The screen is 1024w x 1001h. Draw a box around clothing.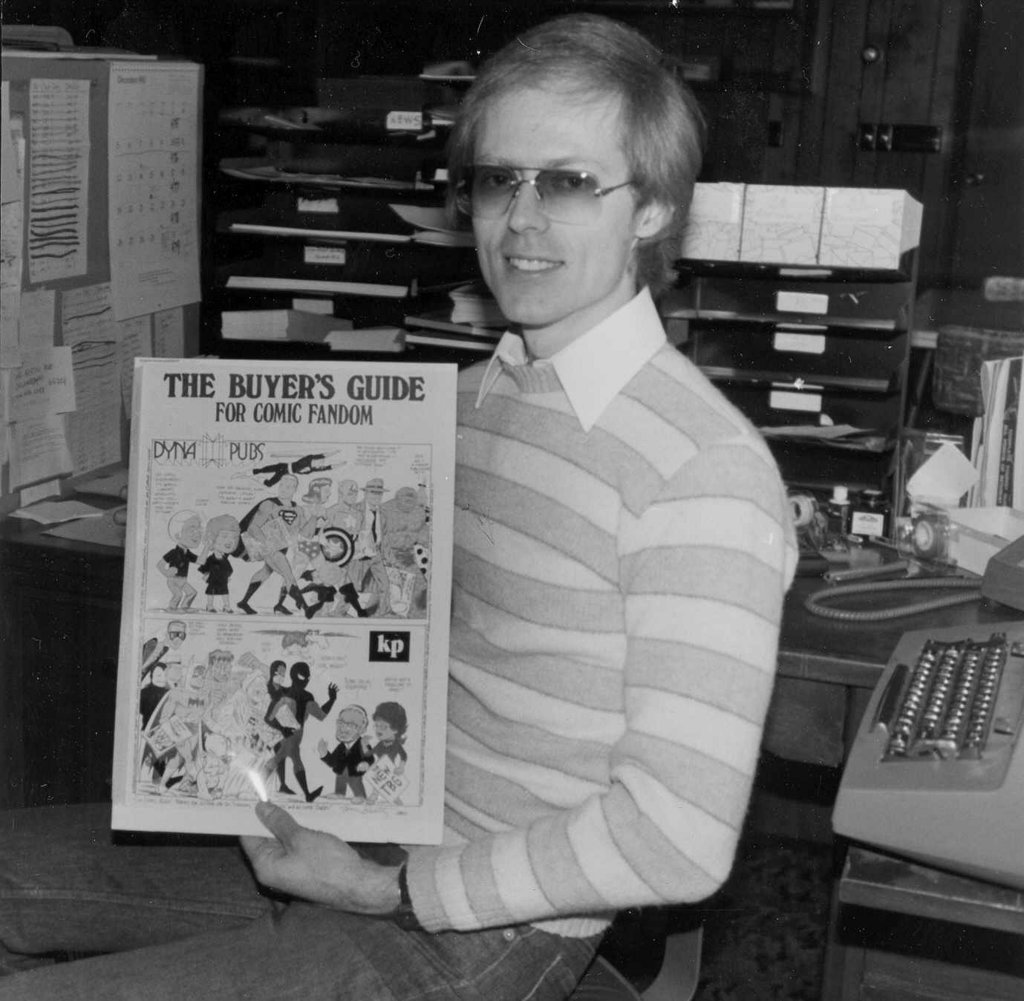
<box>0,289,837,1000</box>.
